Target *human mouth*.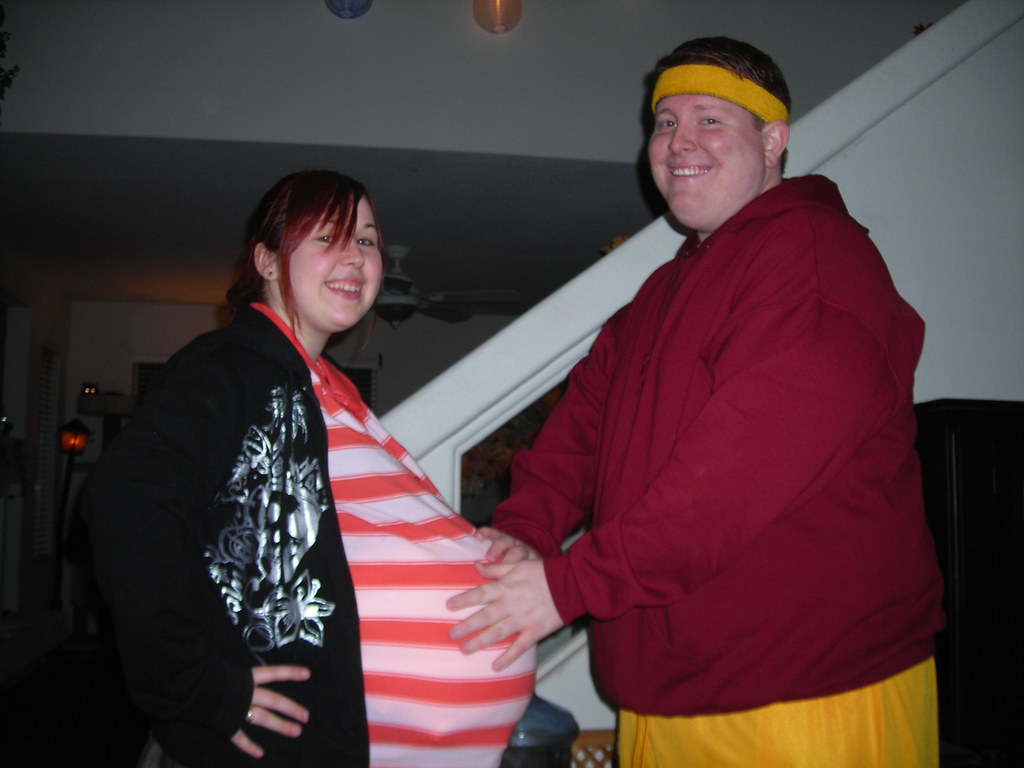
Target region: detection(662, 164, 721, 182).
